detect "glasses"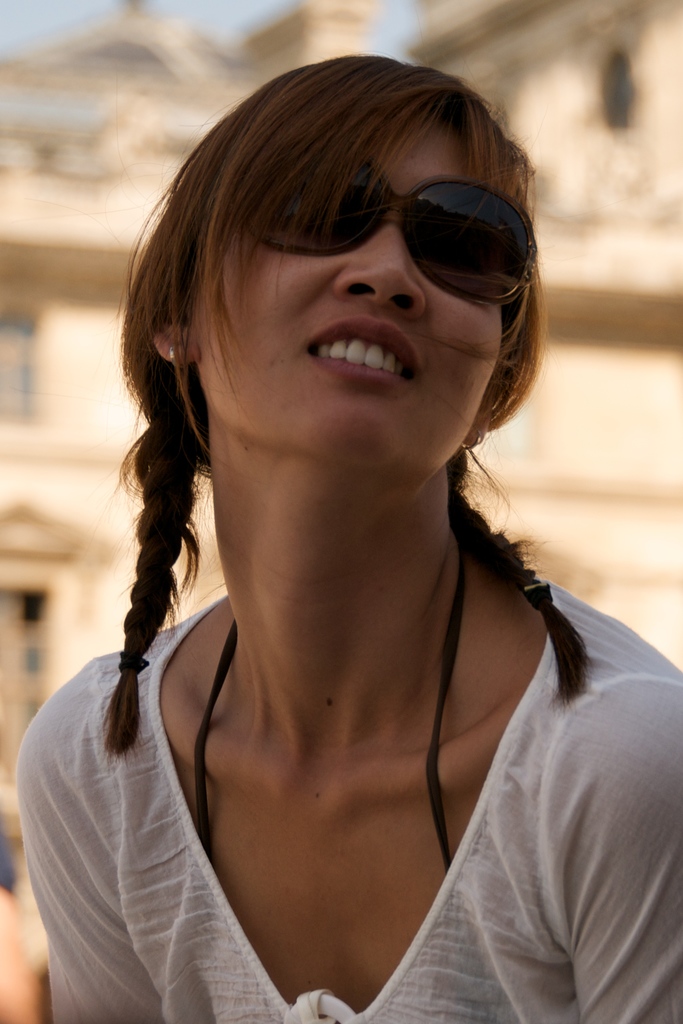
{"x1": 223, "y1": 138, "x2": 558, "y2": 308}
